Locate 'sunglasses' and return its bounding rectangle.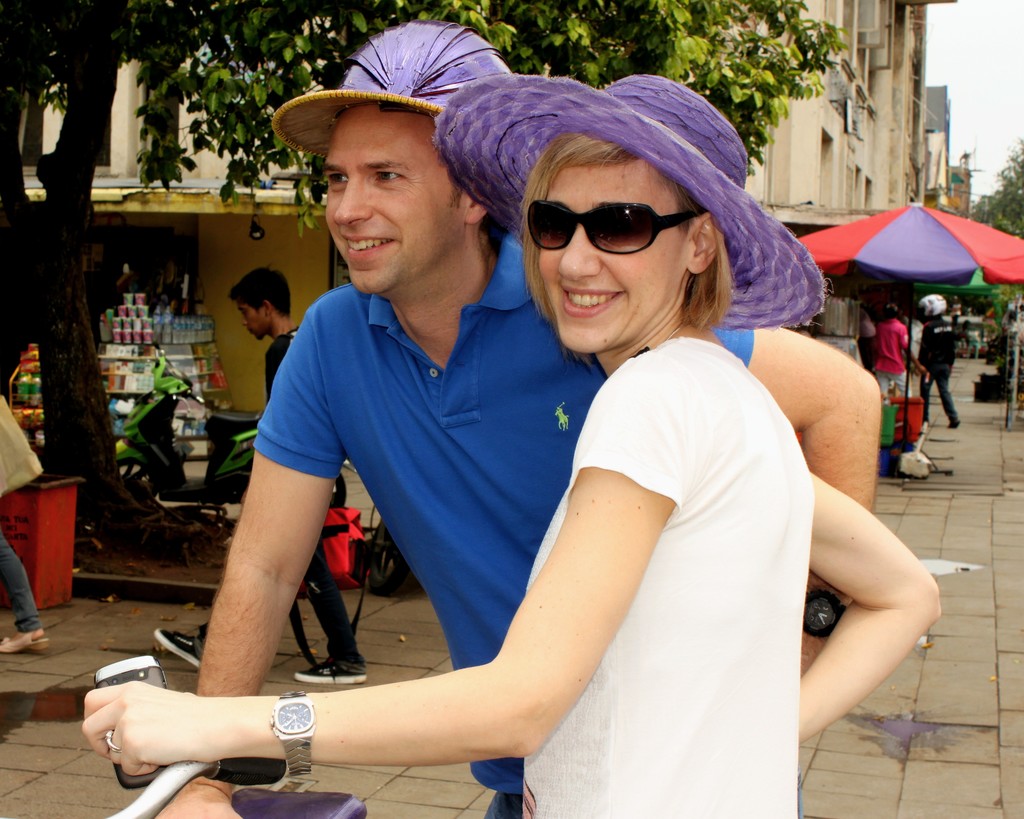
pyautogui.locateOnScreen(525, 201, 701, 248).
